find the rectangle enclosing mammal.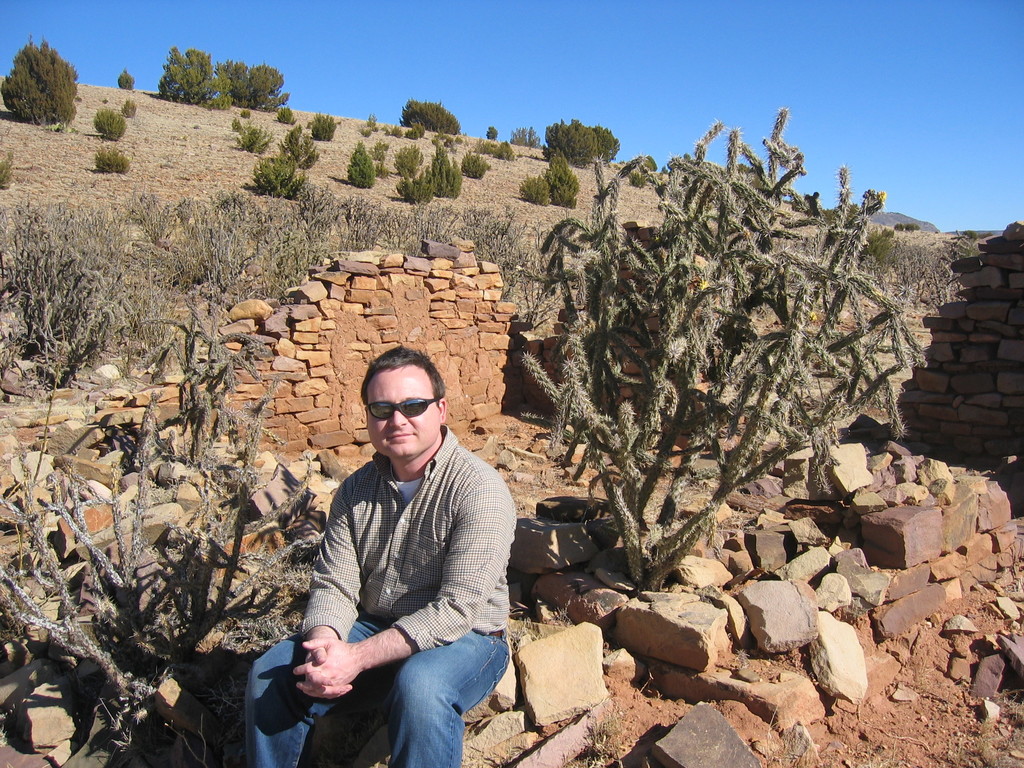
<box>258,372,517,734</box>.
